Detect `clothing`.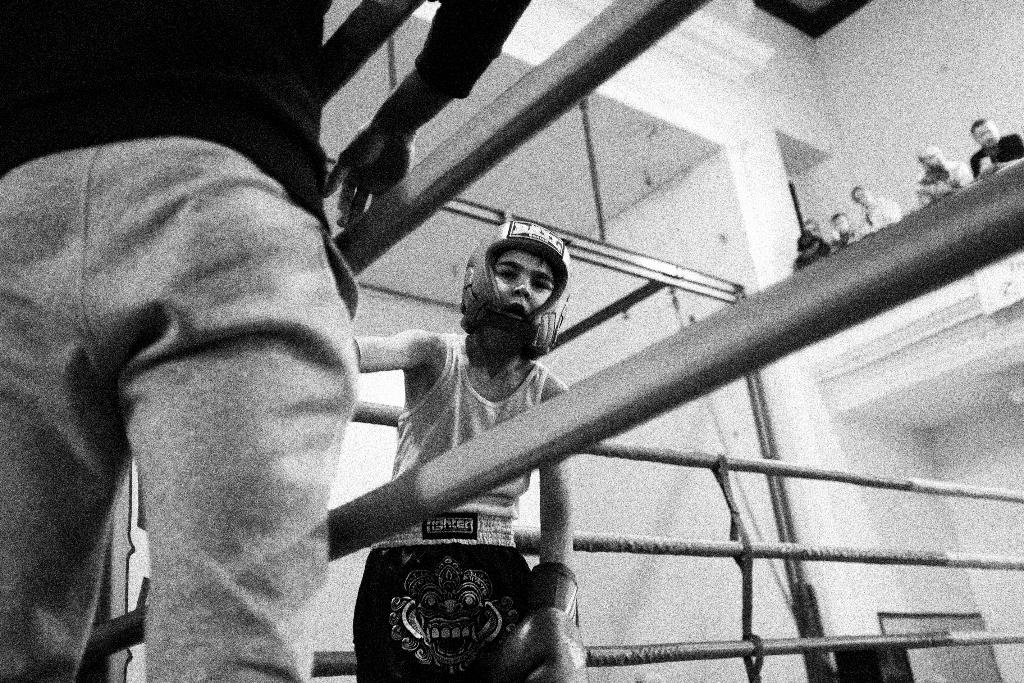
Detected at bbox=[395, 331, 584, 682].
